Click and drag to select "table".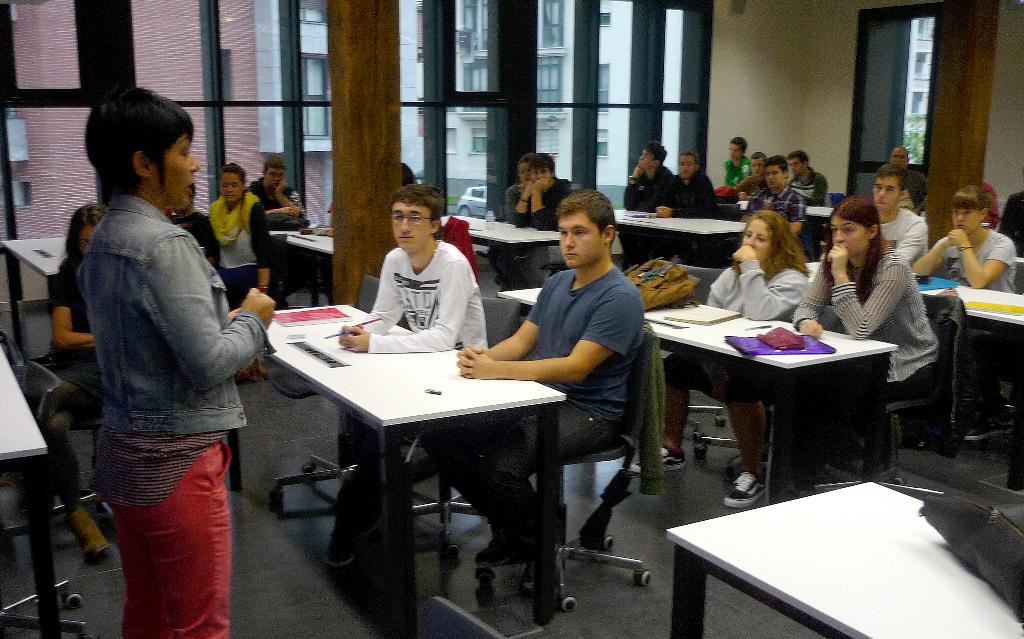
Selection: (808, 259, 1023, 491).
